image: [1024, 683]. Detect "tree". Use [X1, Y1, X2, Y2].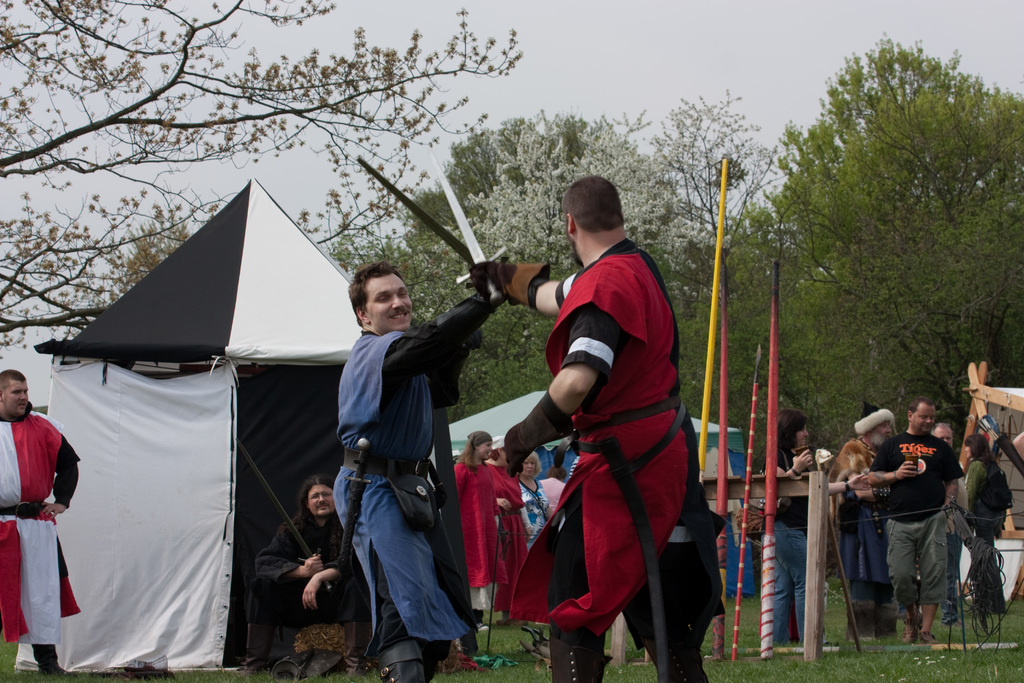
[698, 40, 1023, 420].
